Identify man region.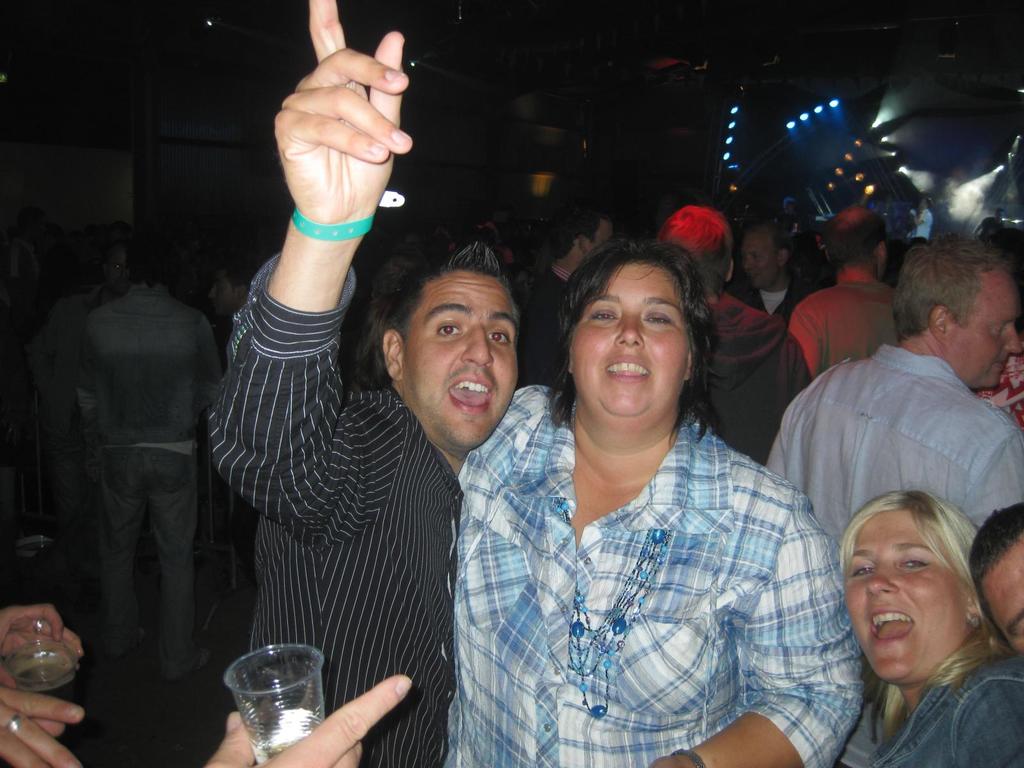
Region: [789, 205, 899, 374].
